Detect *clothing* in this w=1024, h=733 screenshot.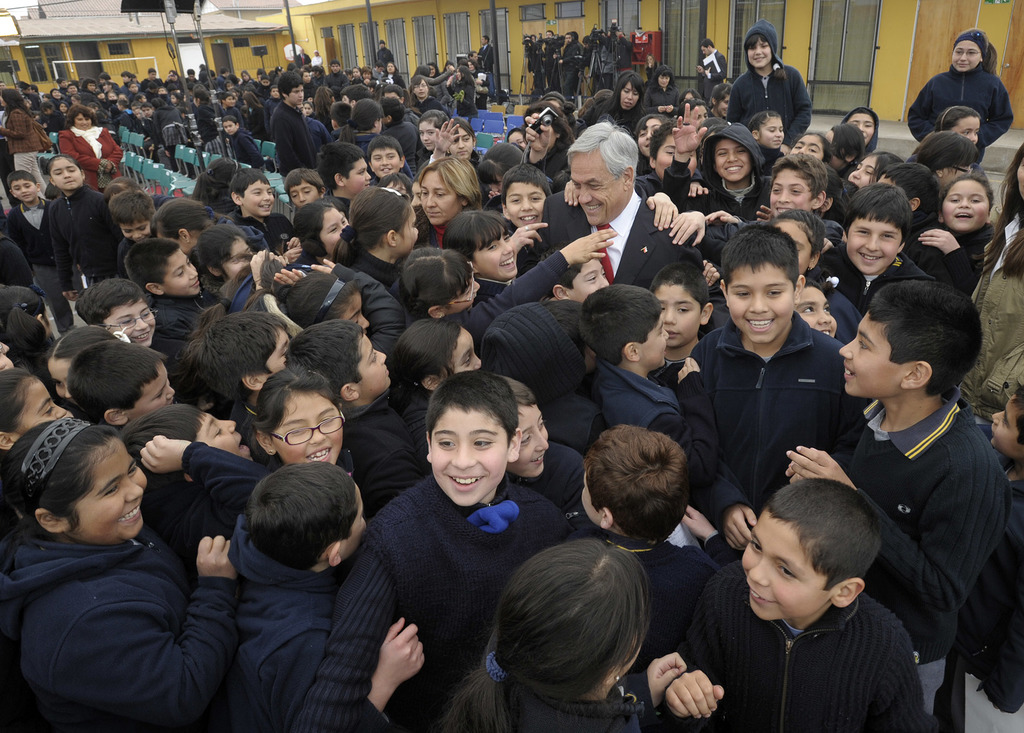
Detection: x1=572, y1=358, x2=674, y2=460.
